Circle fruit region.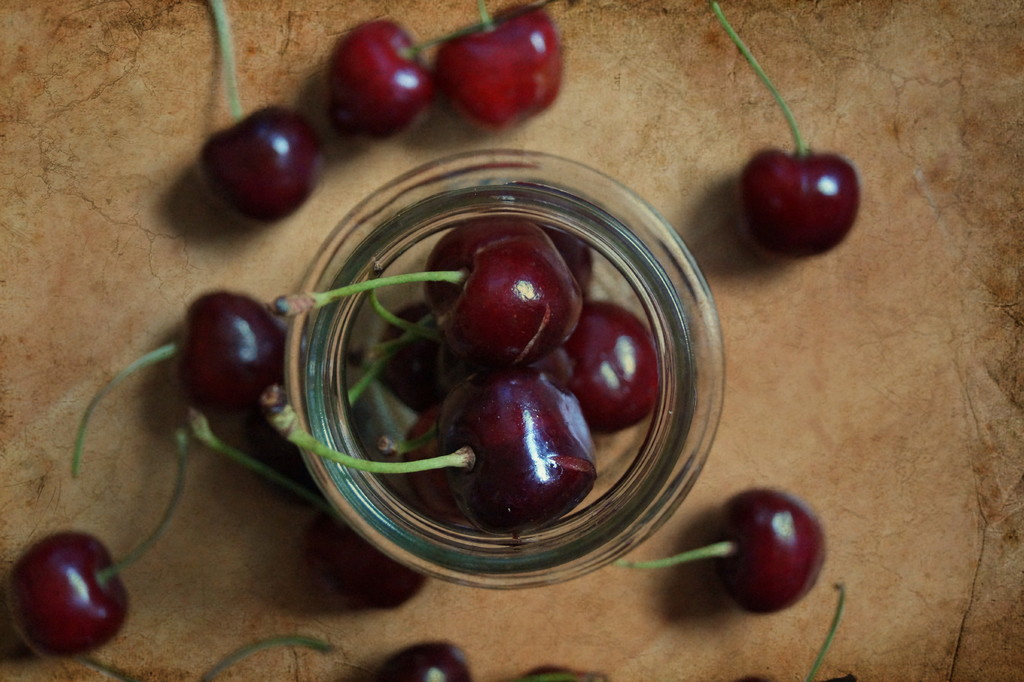
Region: box(740, 157, 858, 262).
